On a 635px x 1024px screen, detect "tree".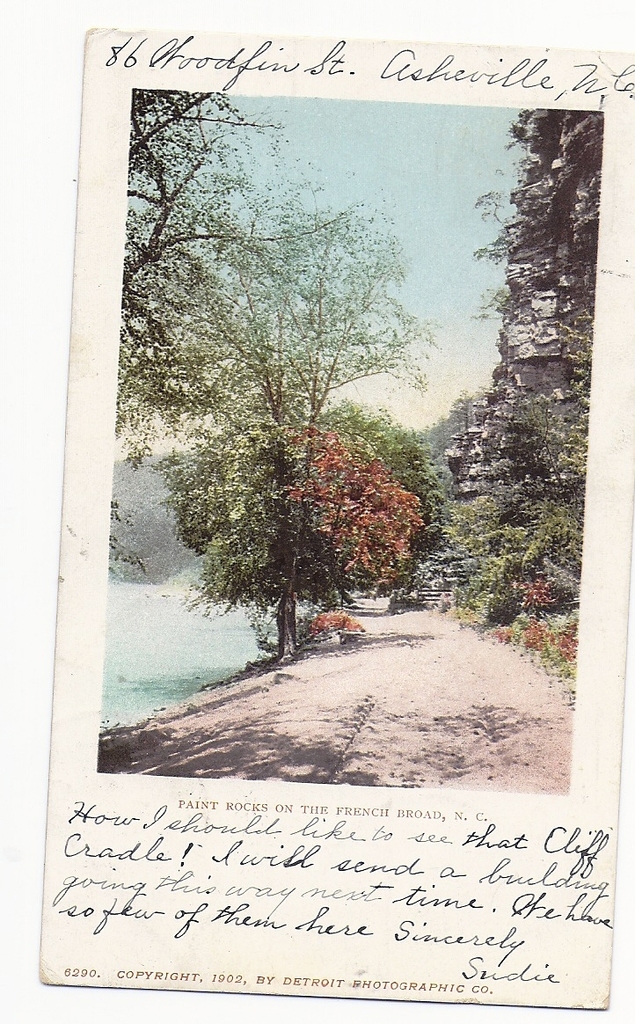
region(110, 83, 359, 449).
